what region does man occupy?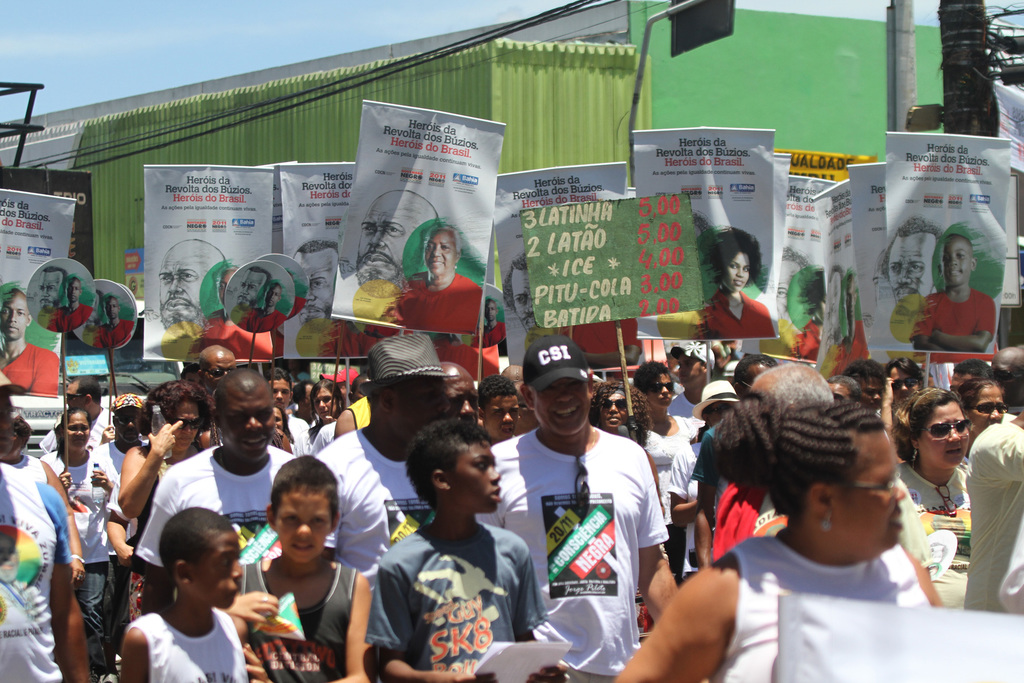
{"x1": 131, "y1": 366, "x2": 295, "y2": 620}.
